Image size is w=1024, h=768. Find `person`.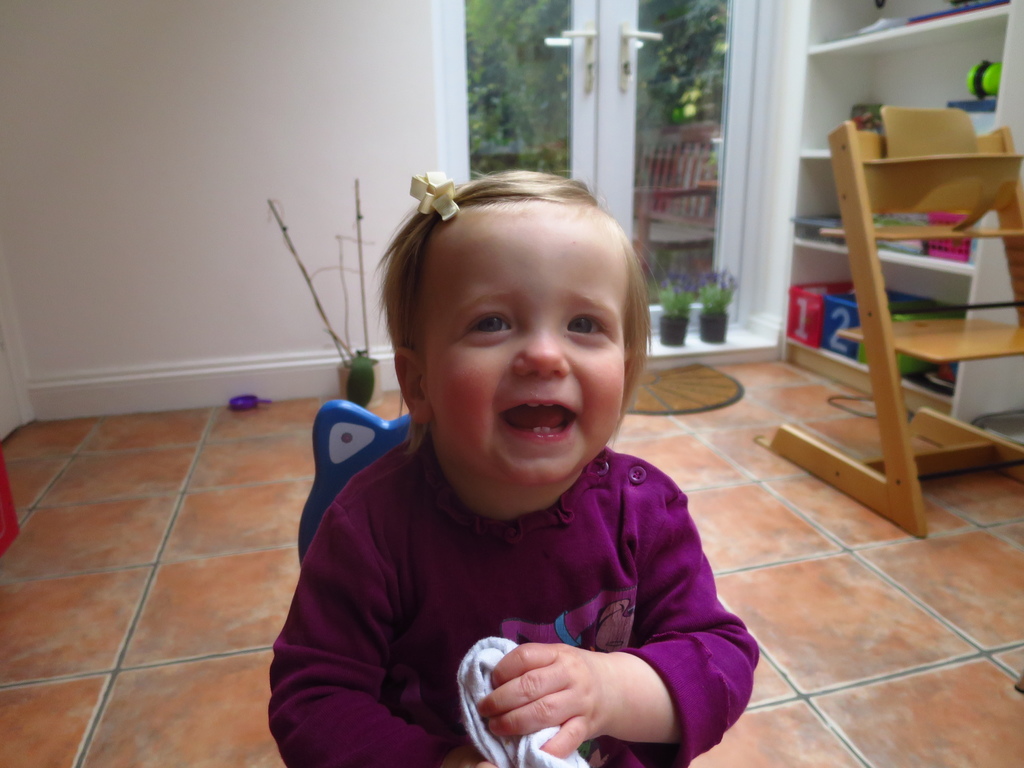
244,143,758,767.
